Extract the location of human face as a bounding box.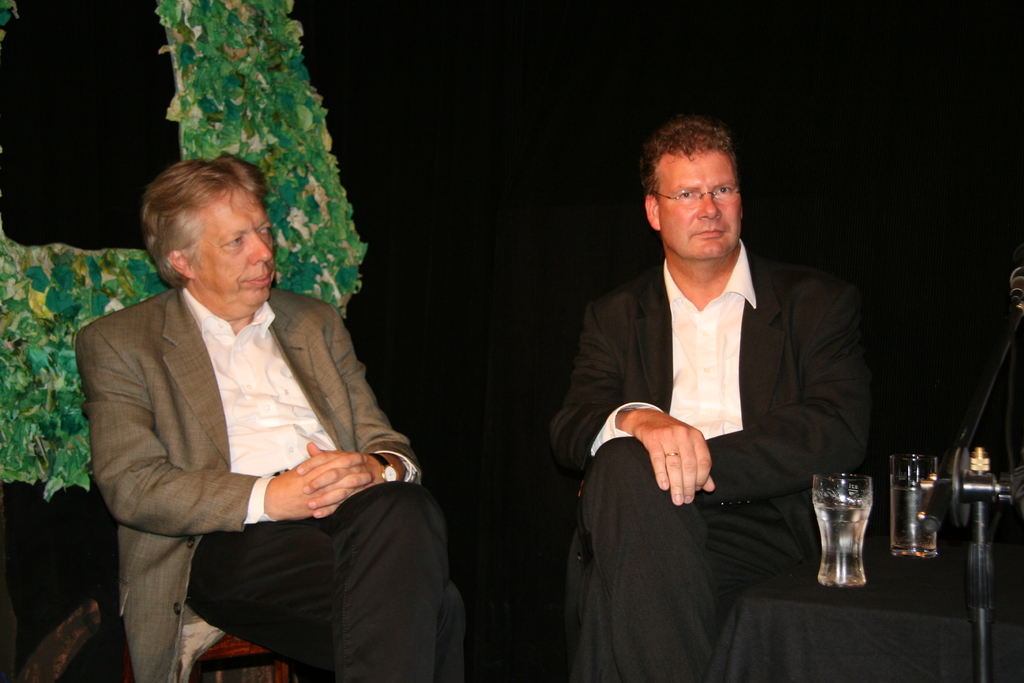
locate(660, 145, 744, 263).
